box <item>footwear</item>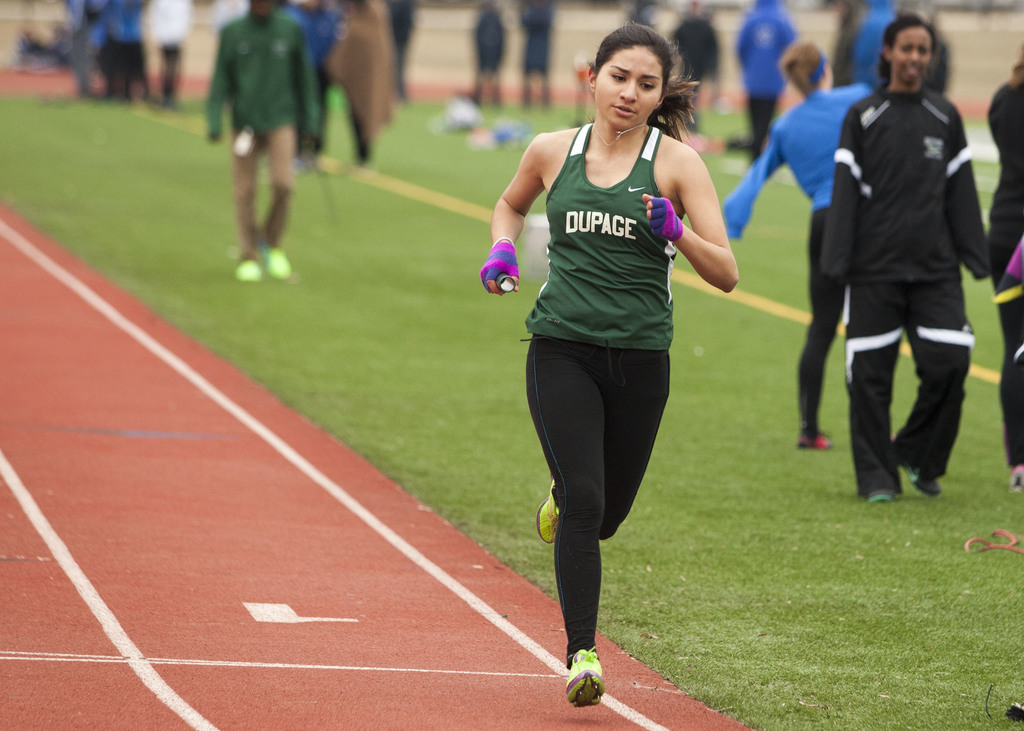
<bbox>237, 247, 265, 281</bbox>
